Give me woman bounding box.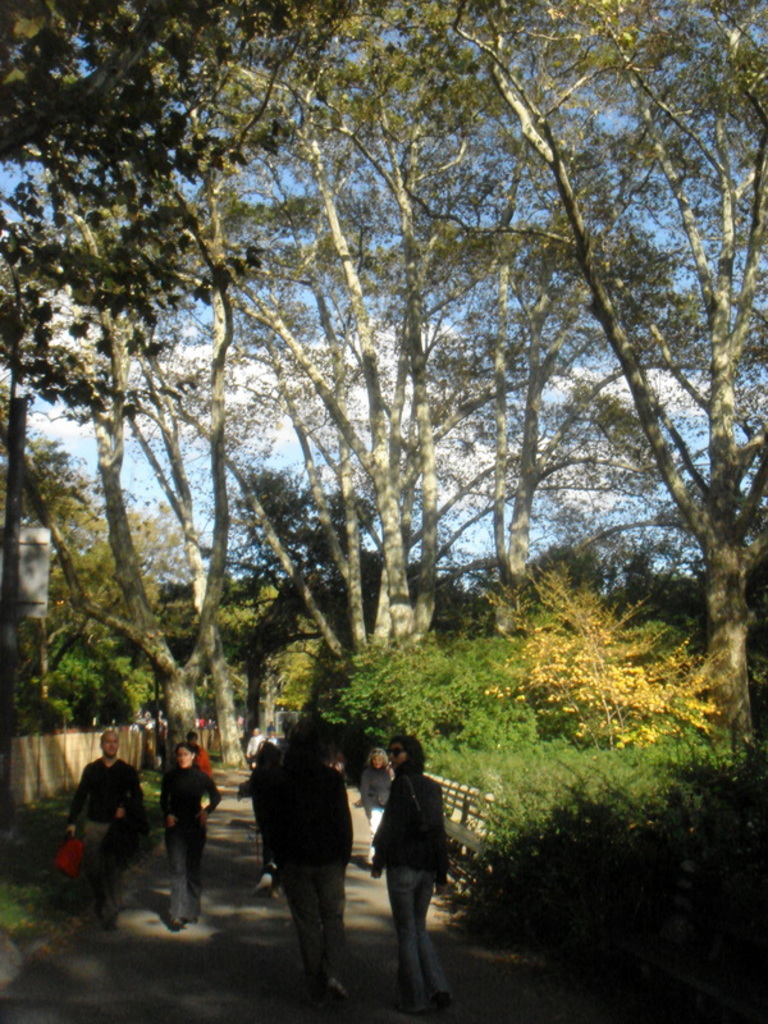
rect(356, 726, 460, 1000).
